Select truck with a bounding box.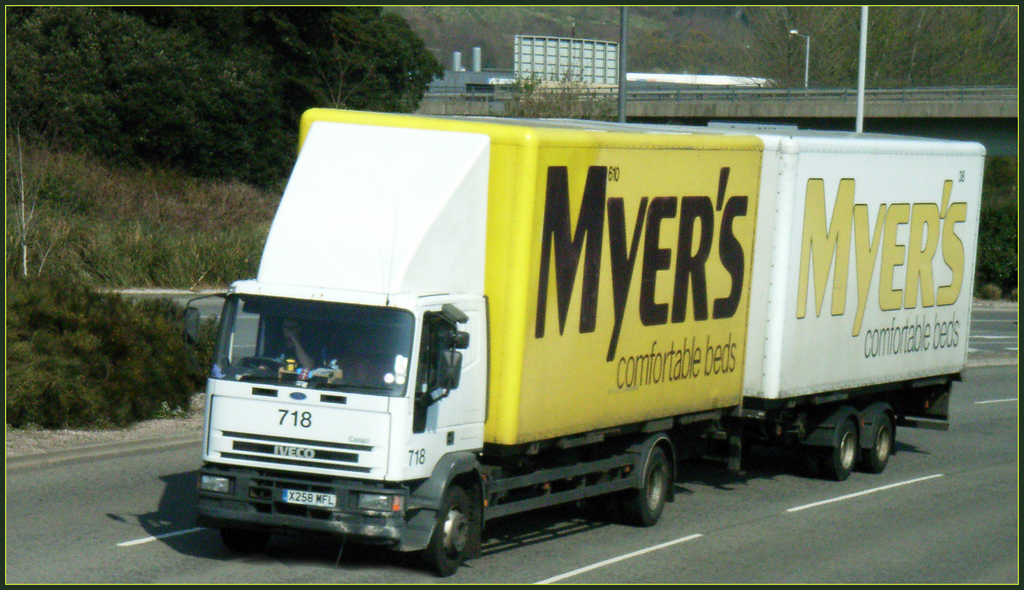
pyautogui.locateOnScreen(148, 96, 952, 548).
